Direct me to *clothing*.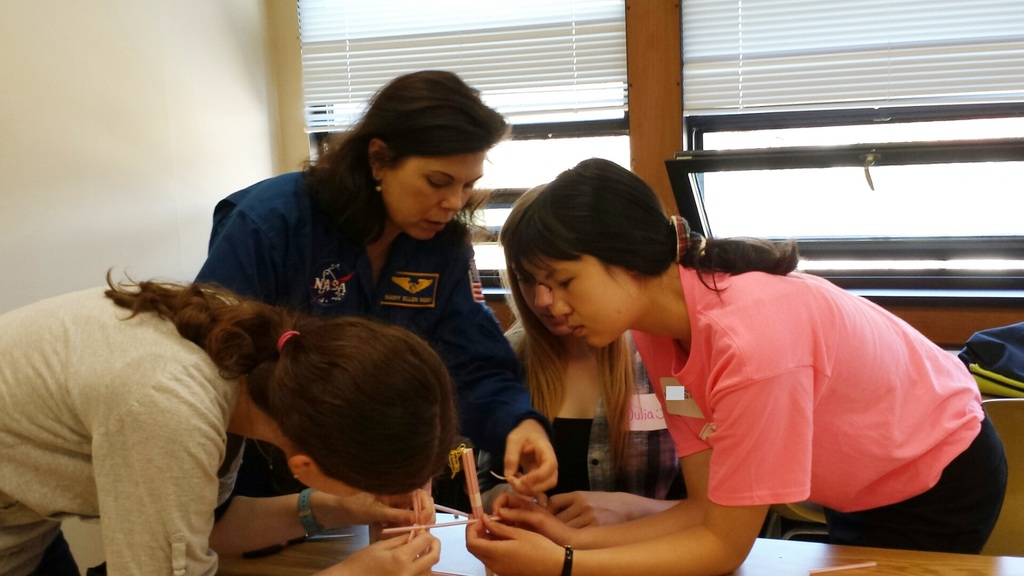
Direction: [x1=192, y1=156, x2=565, y2=543].
